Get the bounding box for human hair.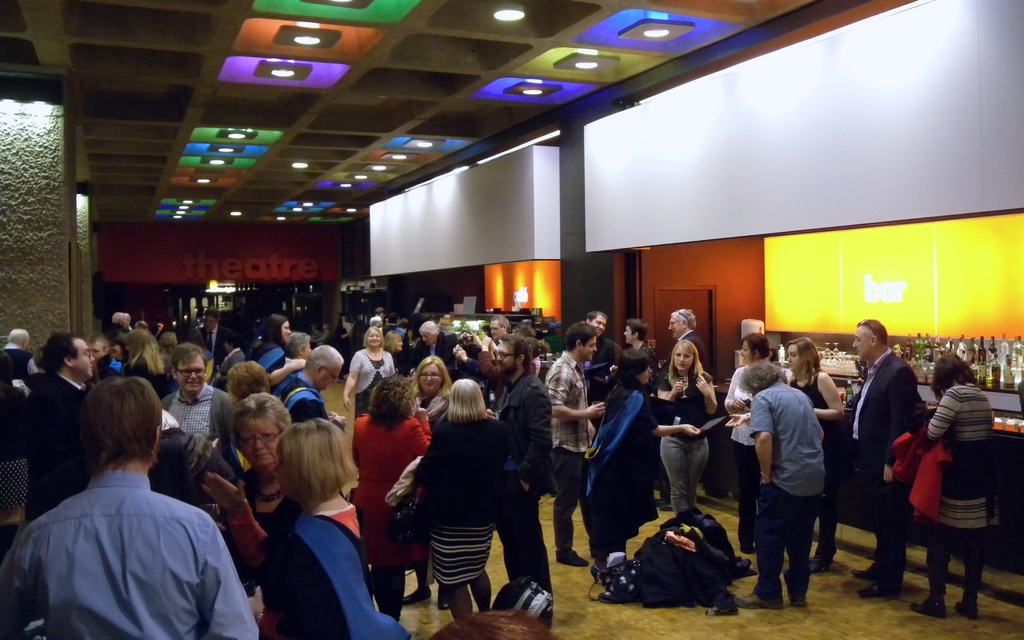
Rect(445, 379, 485, 423).
